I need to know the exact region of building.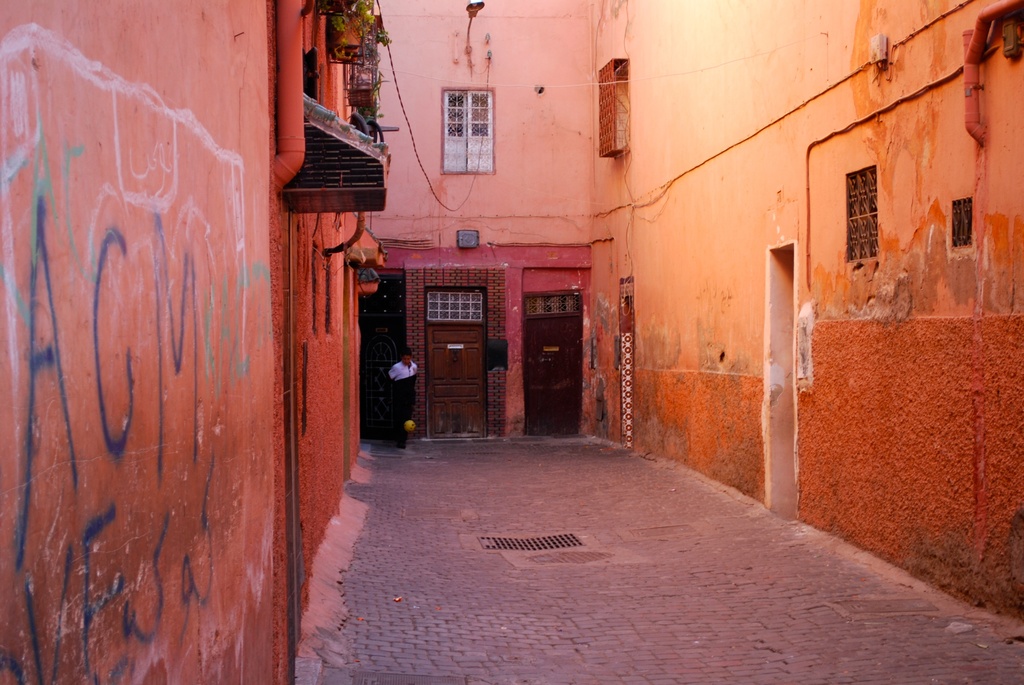
Region: [357,0,1023,633].
